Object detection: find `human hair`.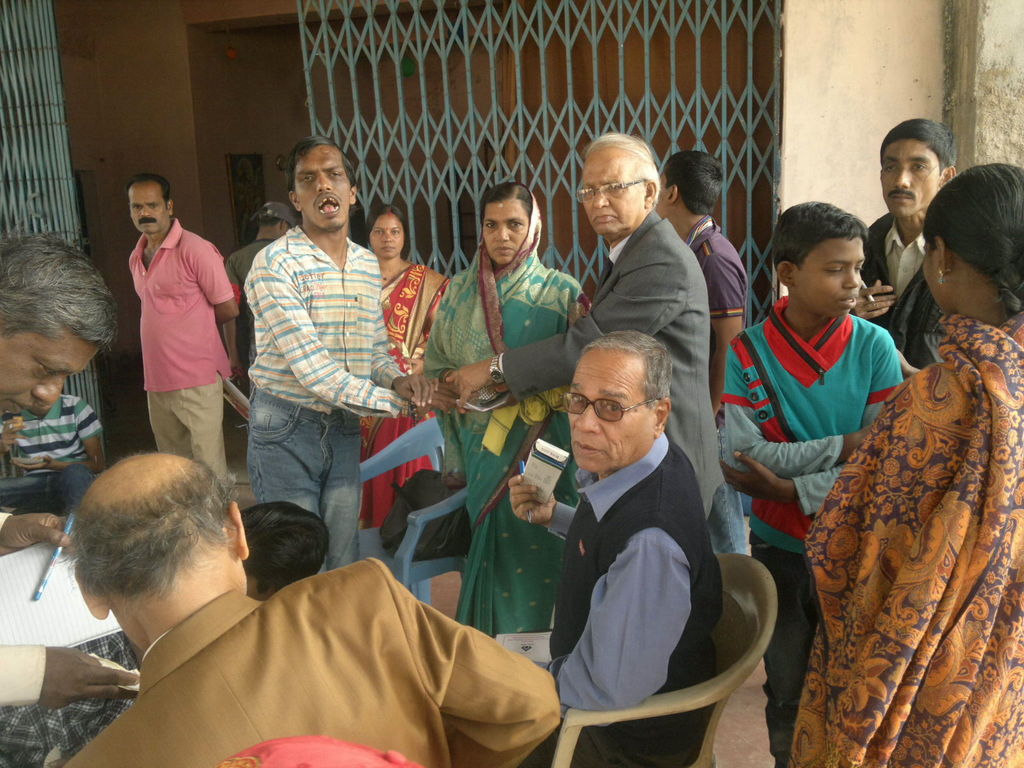
detection(773, 198, 868, 275).
